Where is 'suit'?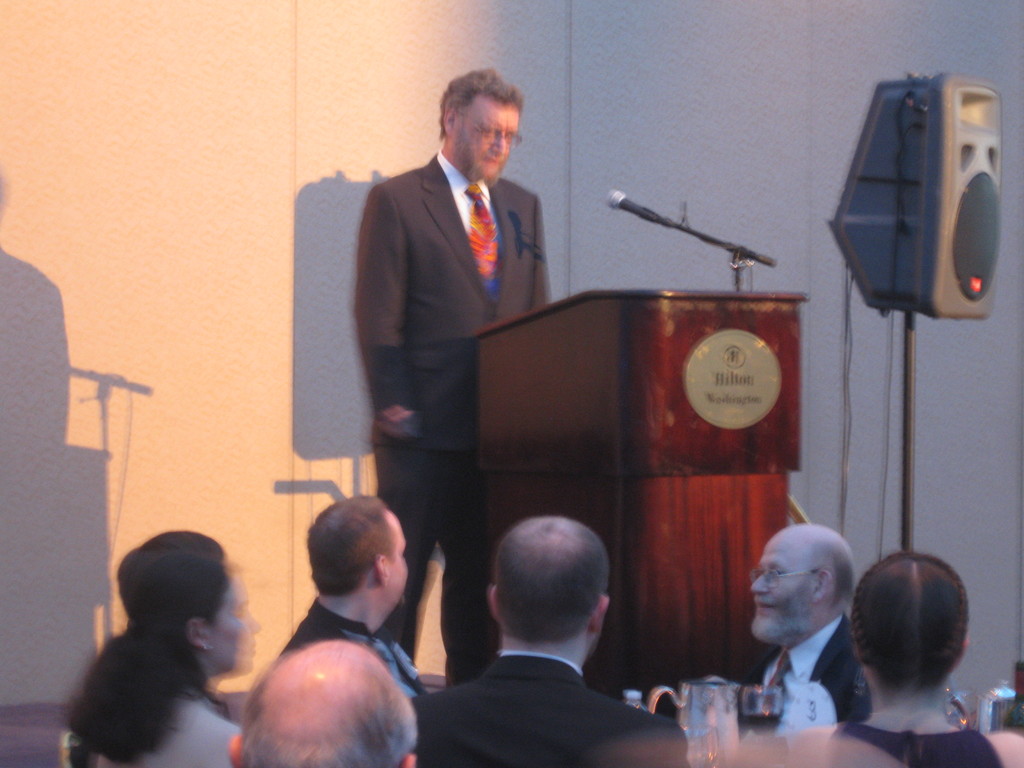
<bbox>276, 602, 369, 664</bbox>.
